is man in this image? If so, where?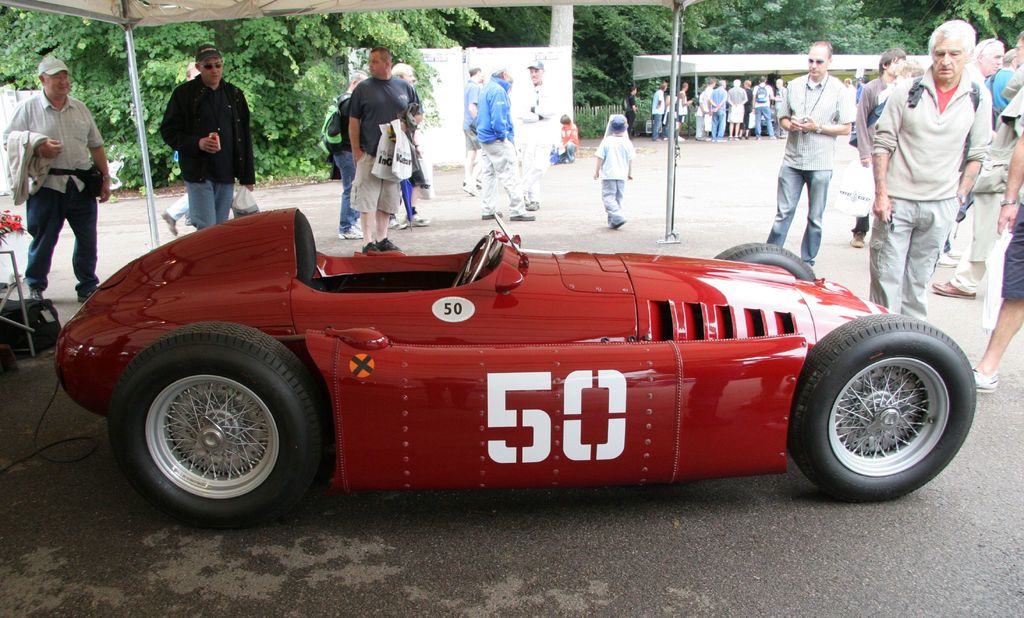
Yes, at left=474, top=65, right=536, bottom=216.
